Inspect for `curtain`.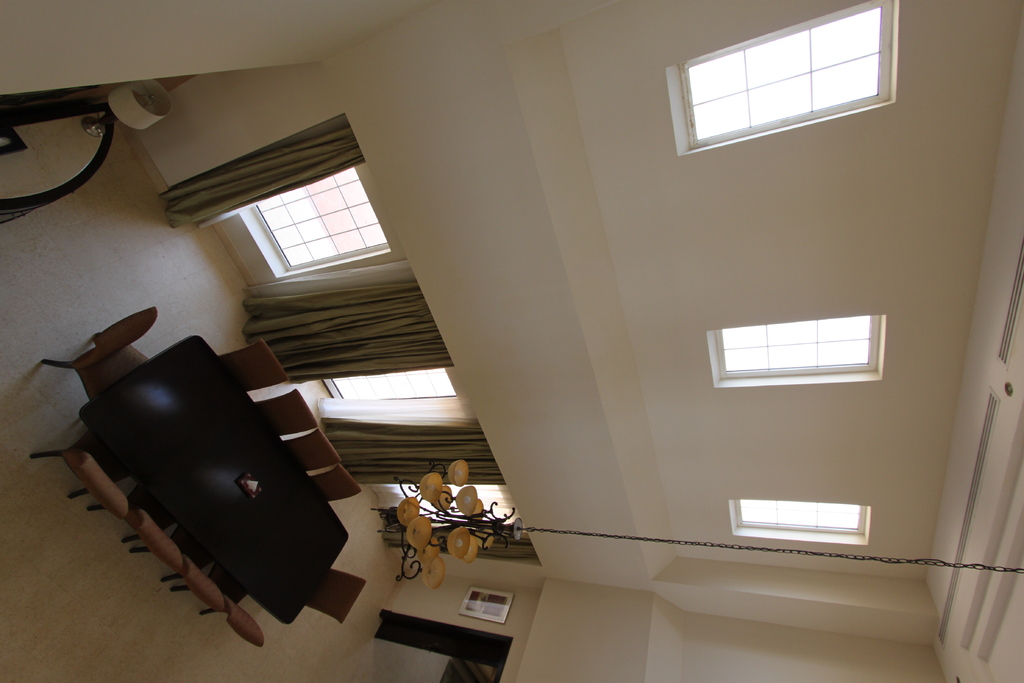
Inspection: bbox(240, 257, 455, 386).
